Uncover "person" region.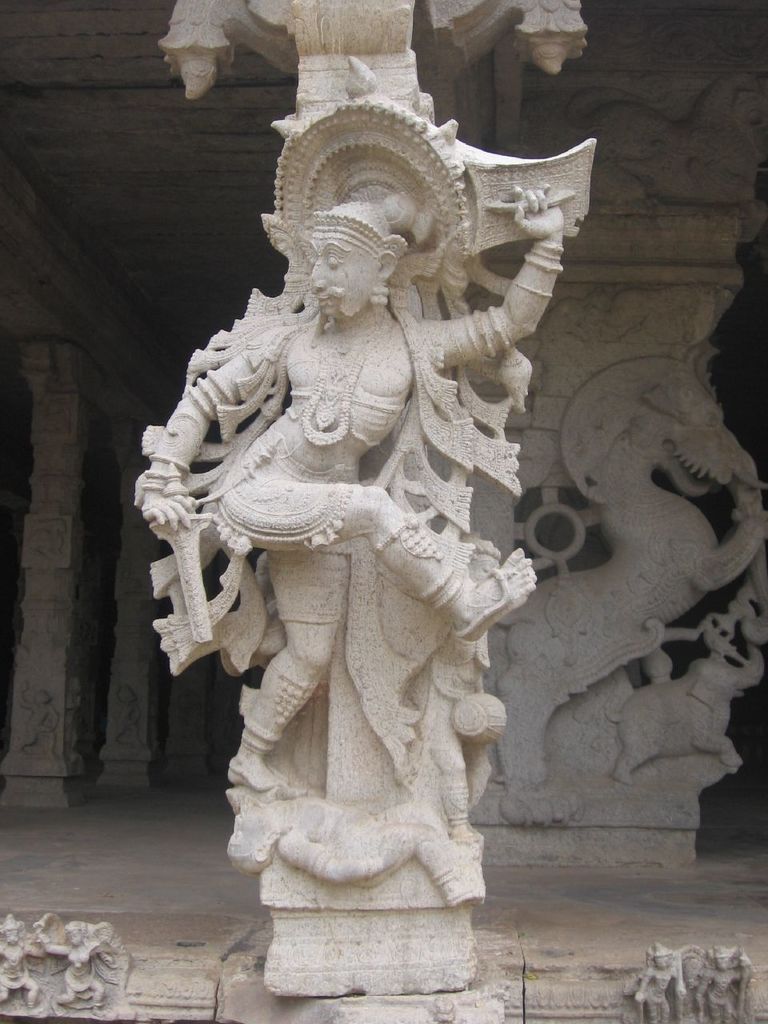
Uncovered: [127, 169, 570, 792].
